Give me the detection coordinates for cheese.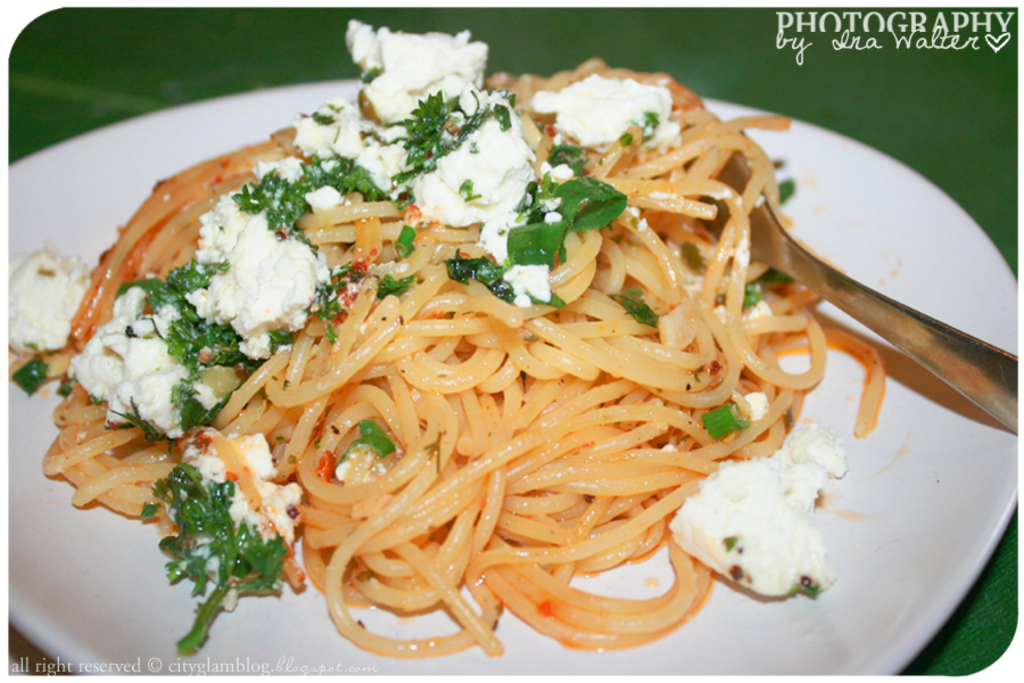
<region>7, 242, 92, 356</region>.
